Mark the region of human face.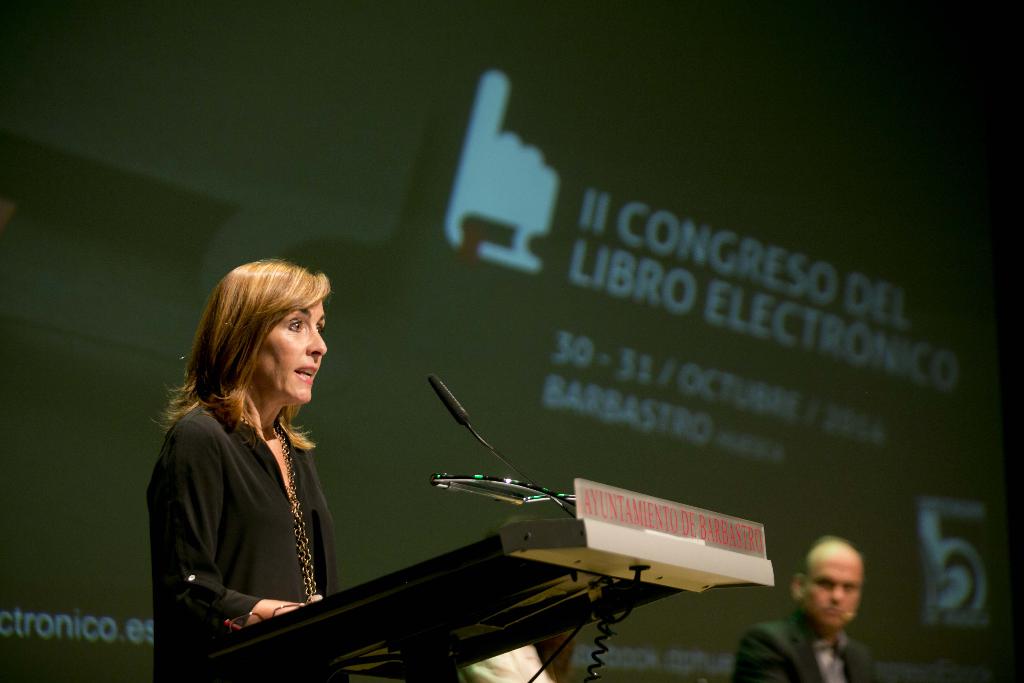
Region: l=256, t=298, r=330, b=401.
